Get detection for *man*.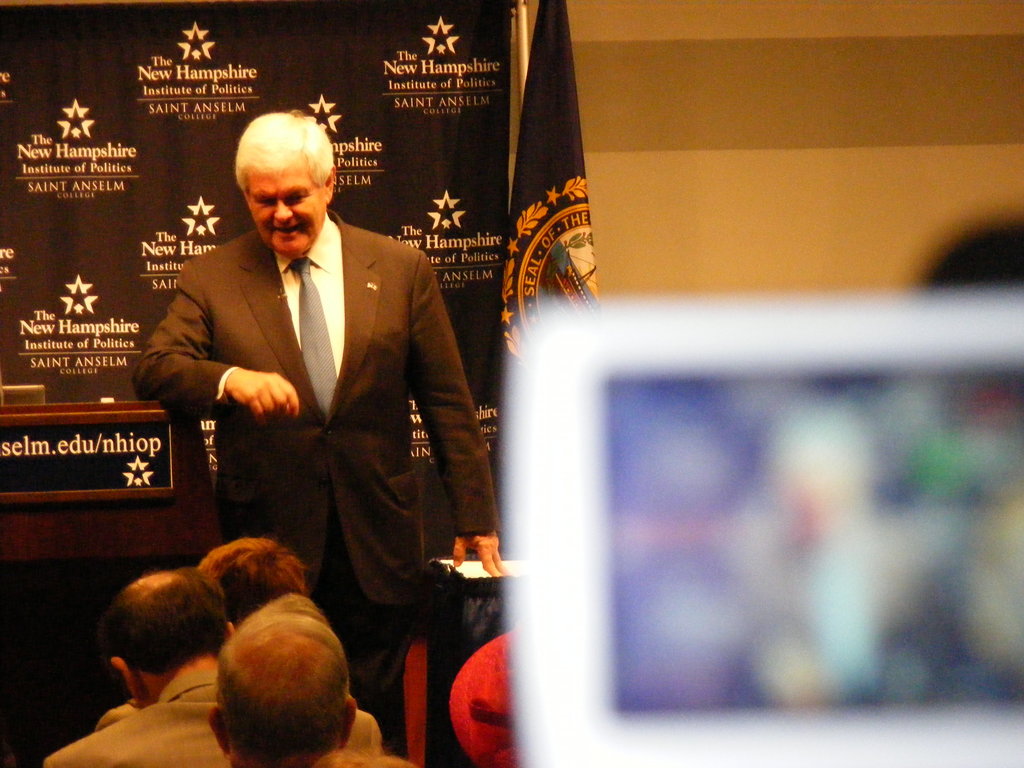
Detection: l=35, t=569, r=382, b=767.
